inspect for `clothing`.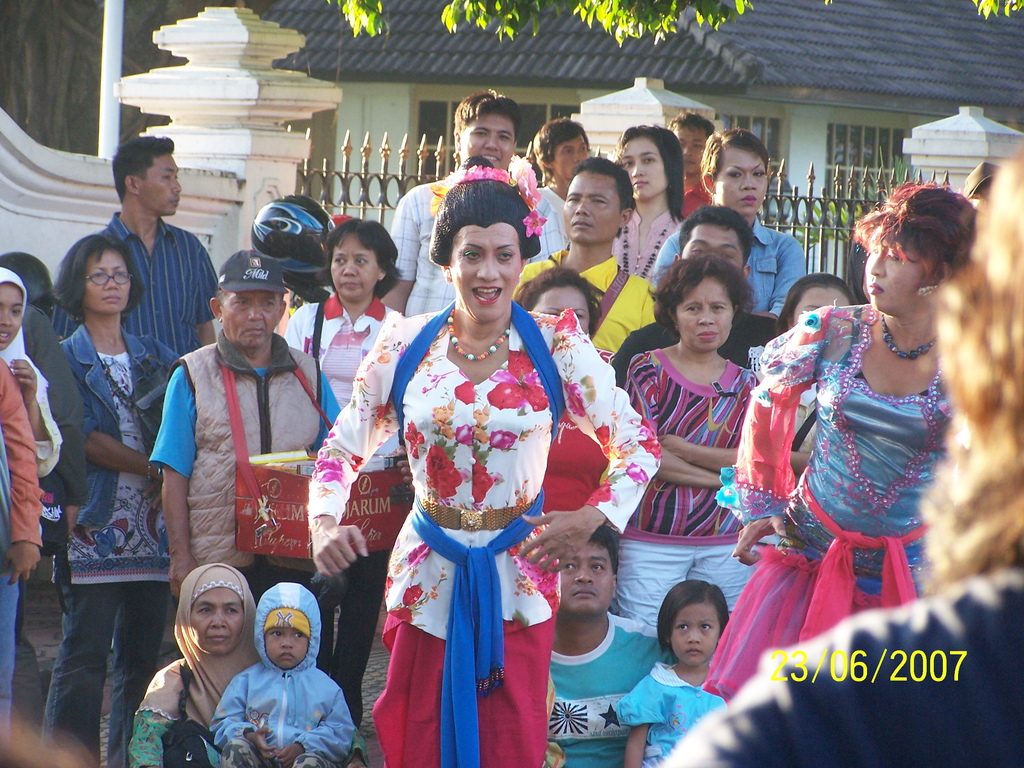
Inspection: region(47, 209, 224, 361).
